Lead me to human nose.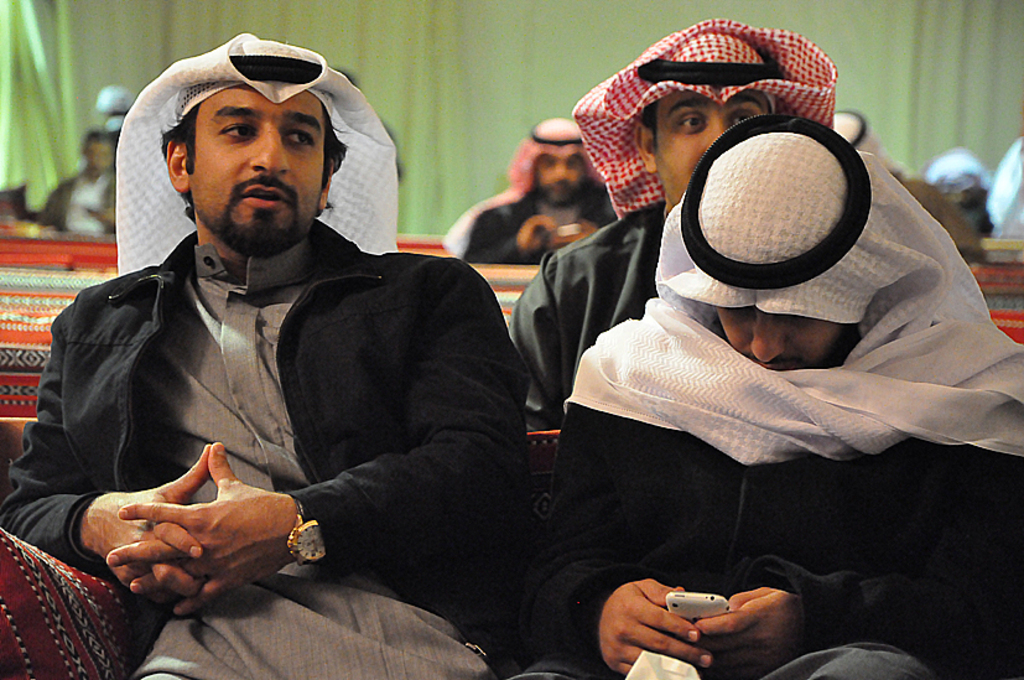
Lead to [251,129,289,172].
